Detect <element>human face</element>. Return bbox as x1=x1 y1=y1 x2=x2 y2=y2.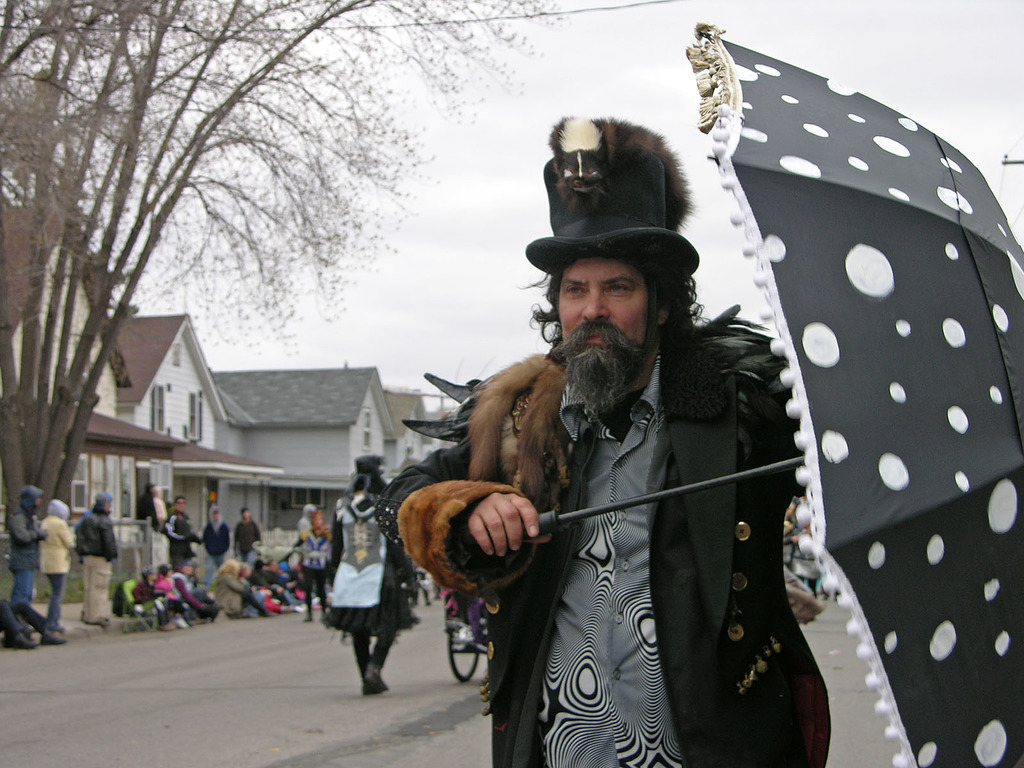
x1=558 y1=250 x2=659 y2=349.
